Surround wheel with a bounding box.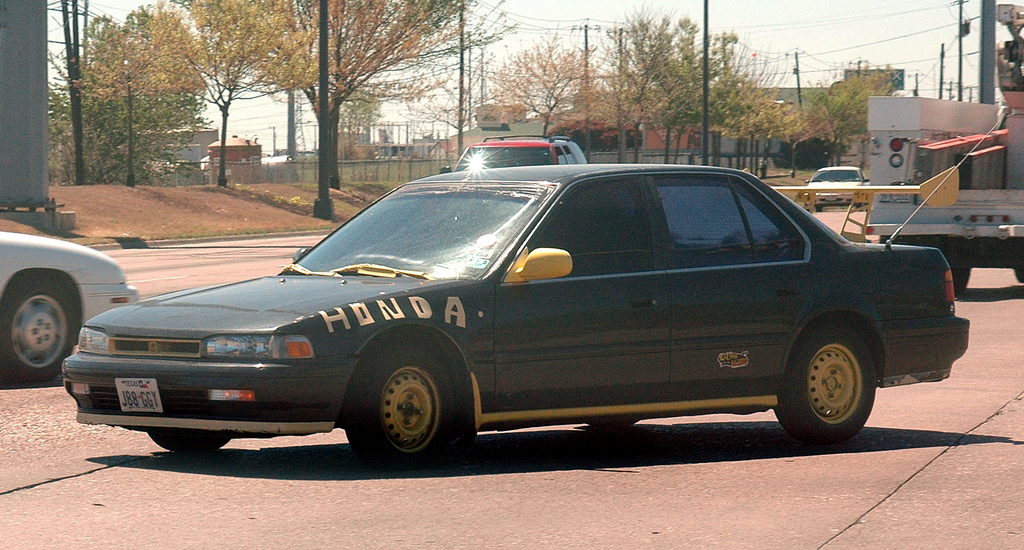
detection(1, 277, 75, 382).
